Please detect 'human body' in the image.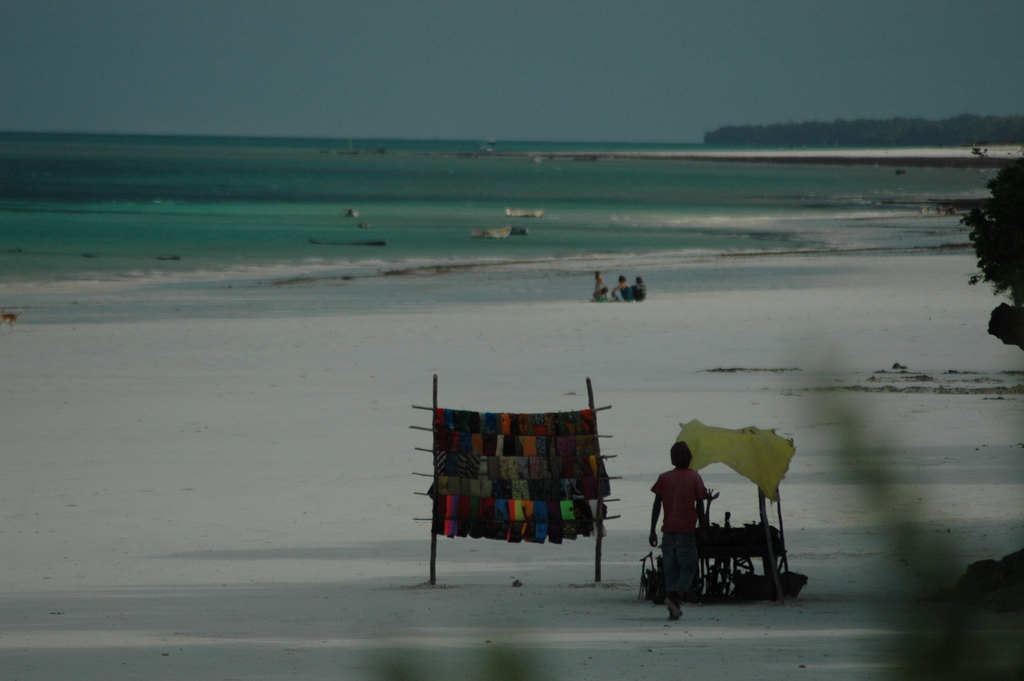
x1=591 y1=289 x2=607 y2=302.
